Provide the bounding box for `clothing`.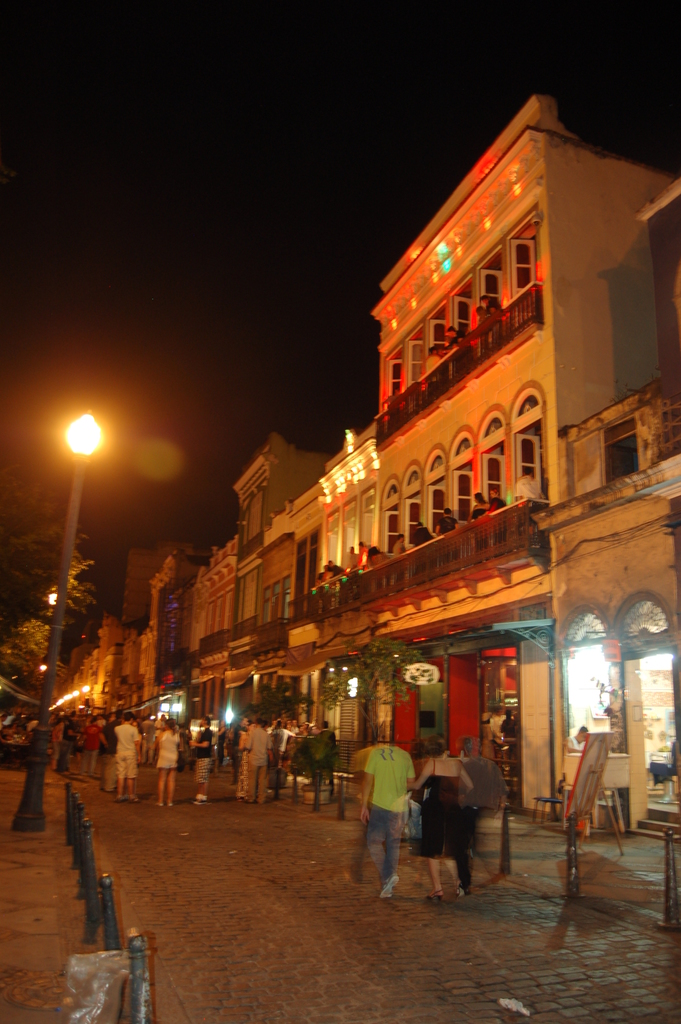
Rect(368, 550, 387, 564).
